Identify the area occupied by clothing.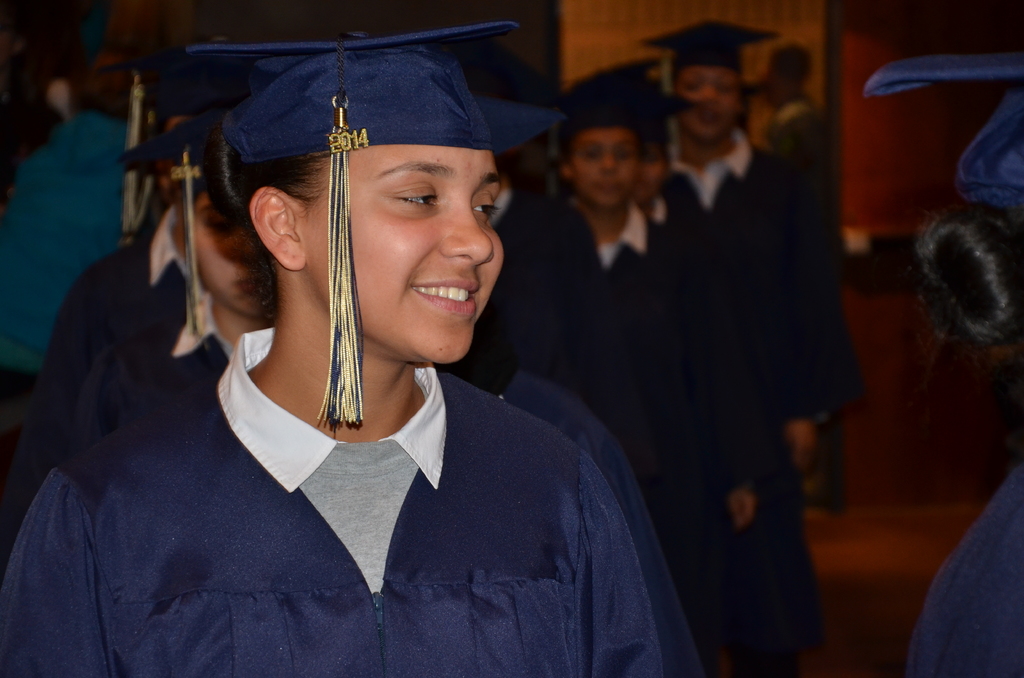
Area: select_region(906, 460, 1023, 677).
